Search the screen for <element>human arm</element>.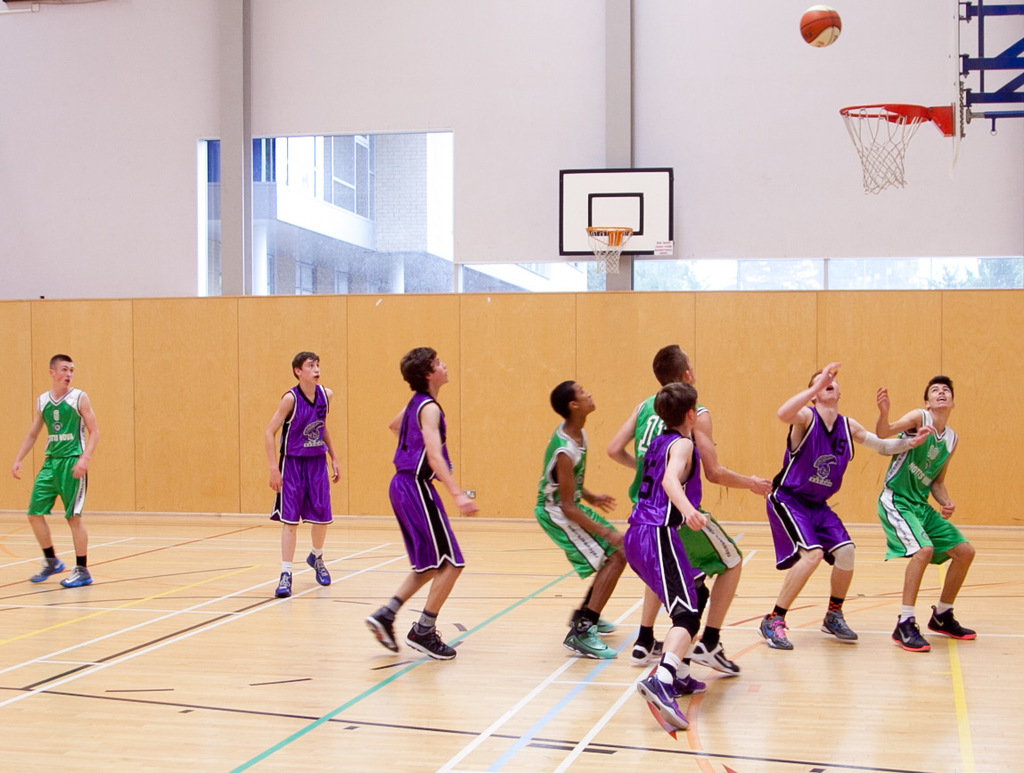
Found at x1=848, y1=416, x2=934, y2=451.
